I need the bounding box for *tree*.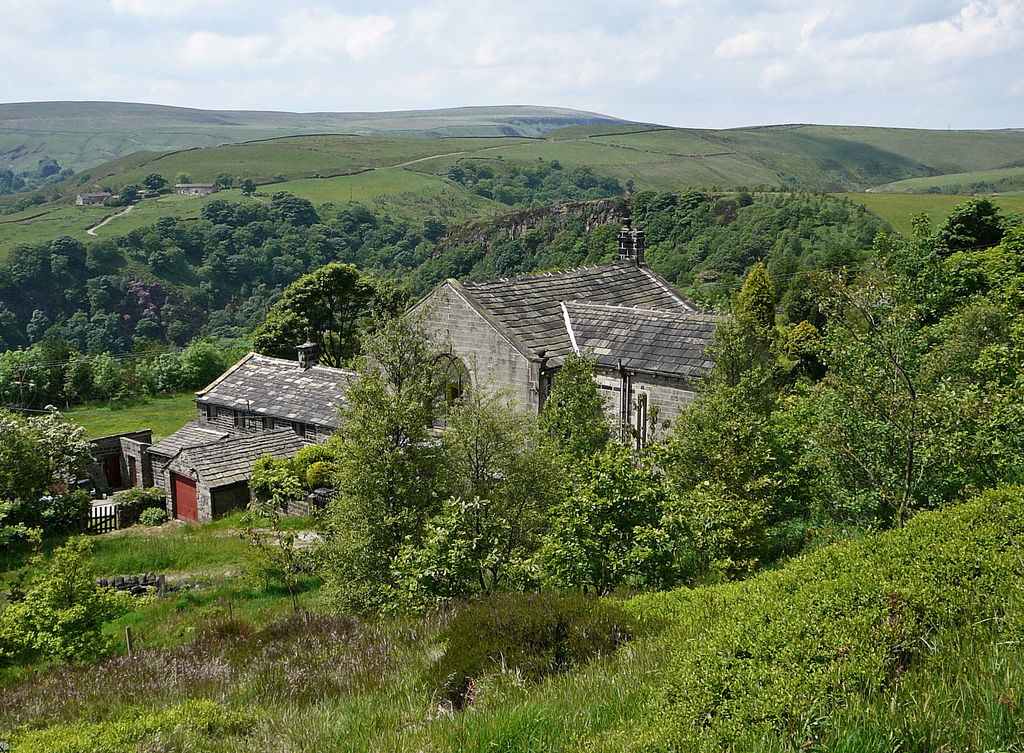
Here it is: l=0, t=537, r=127, b=660.
